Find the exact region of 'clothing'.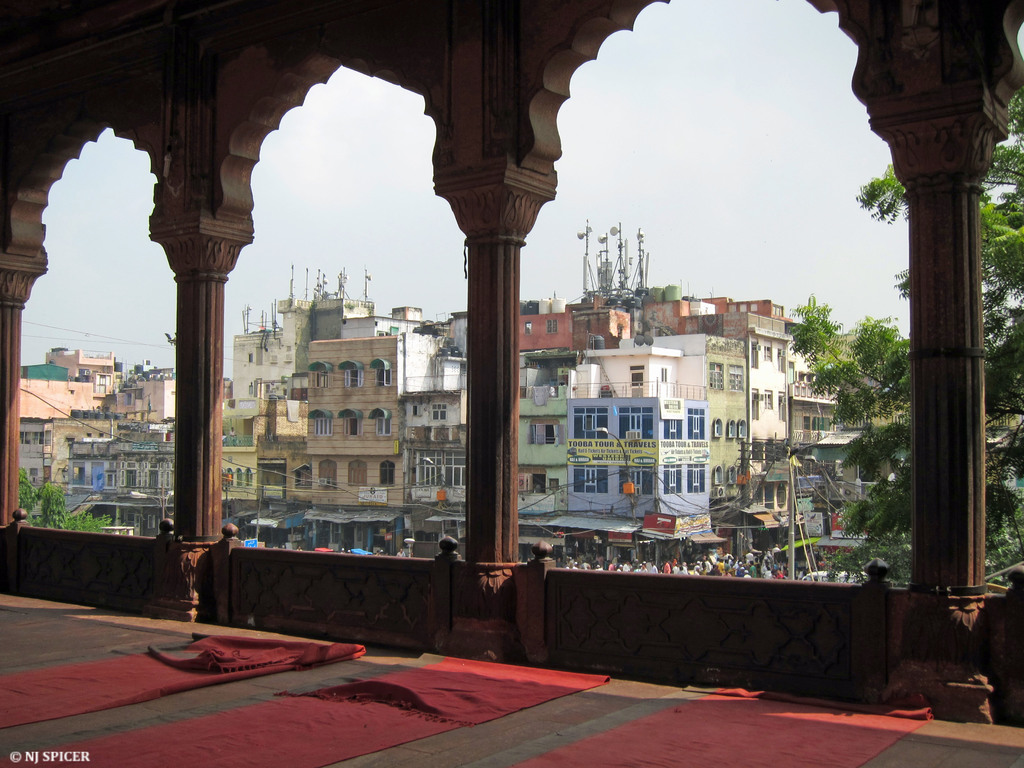
Exact region: x1=623, y1=561, x2=630, y2=572.
